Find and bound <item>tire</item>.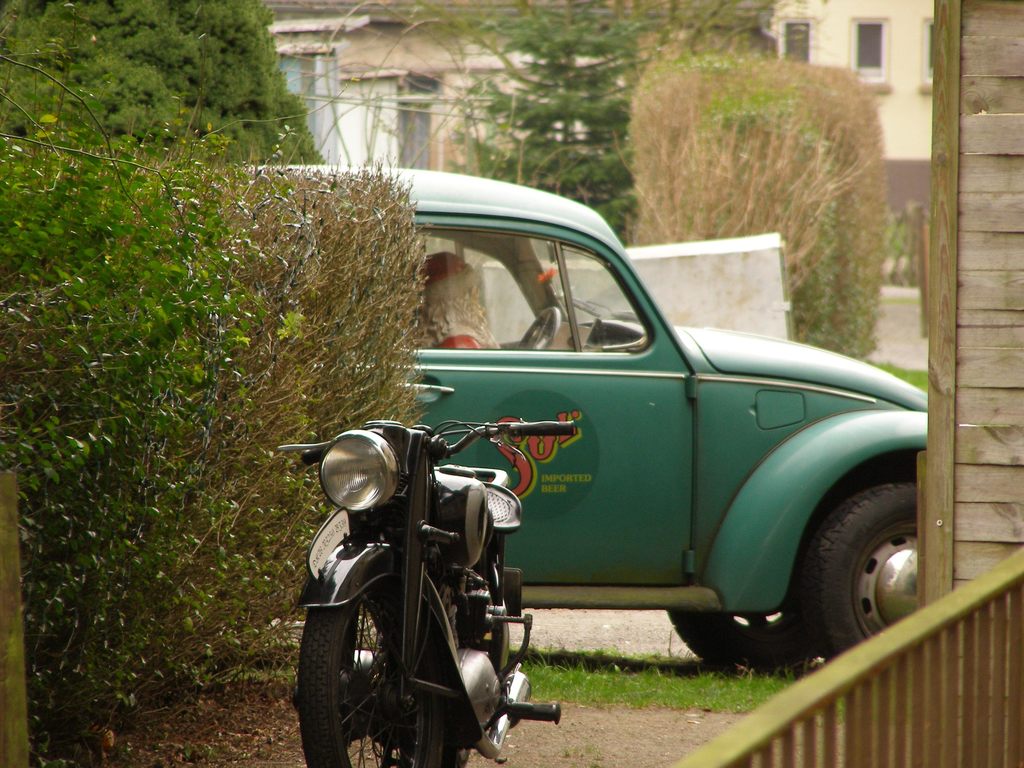
Bound: bbox(437, 724, 472, 767).
